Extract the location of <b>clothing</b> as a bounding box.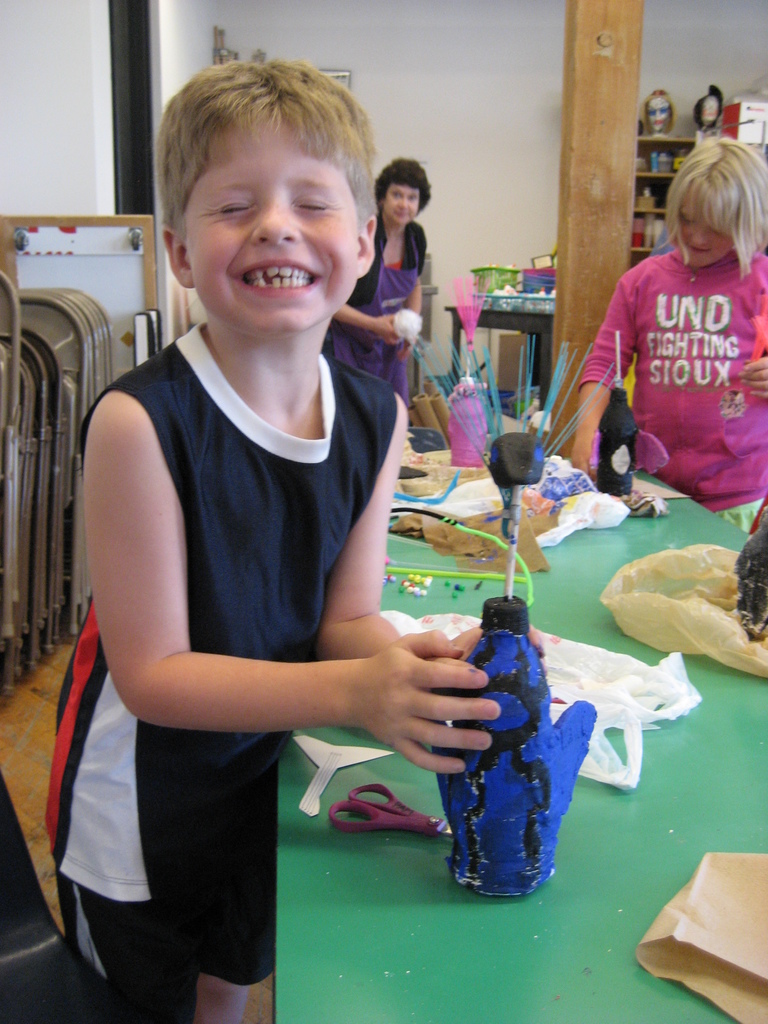
x1=323 y1=211 x2=428 y2=392.
